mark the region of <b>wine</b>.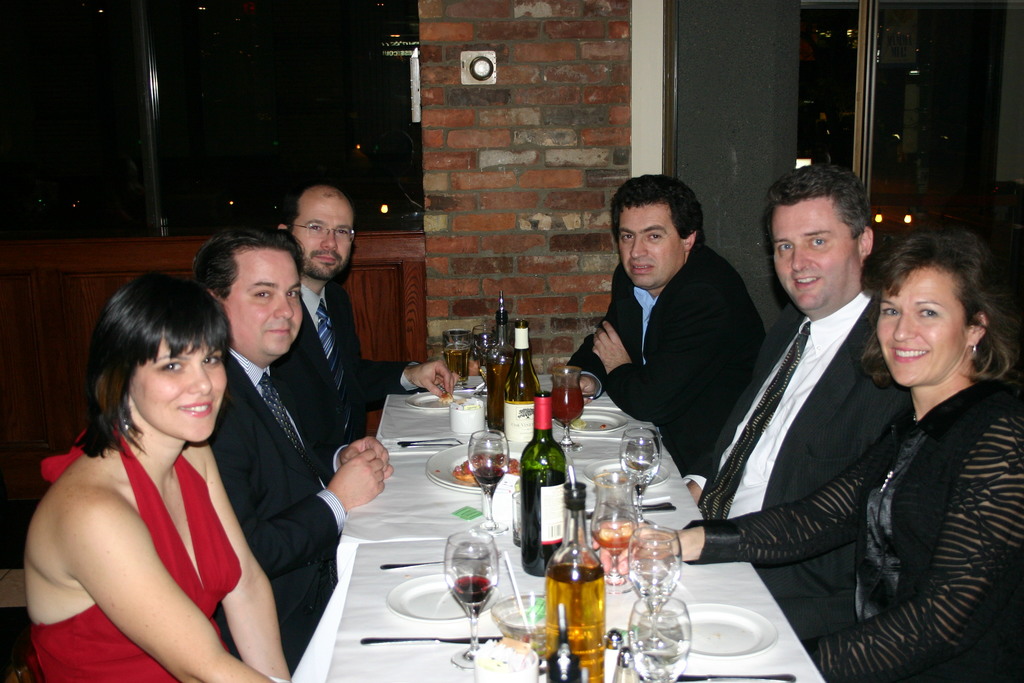
Region: x1=468 y1=462 x2=499 y2=491.
